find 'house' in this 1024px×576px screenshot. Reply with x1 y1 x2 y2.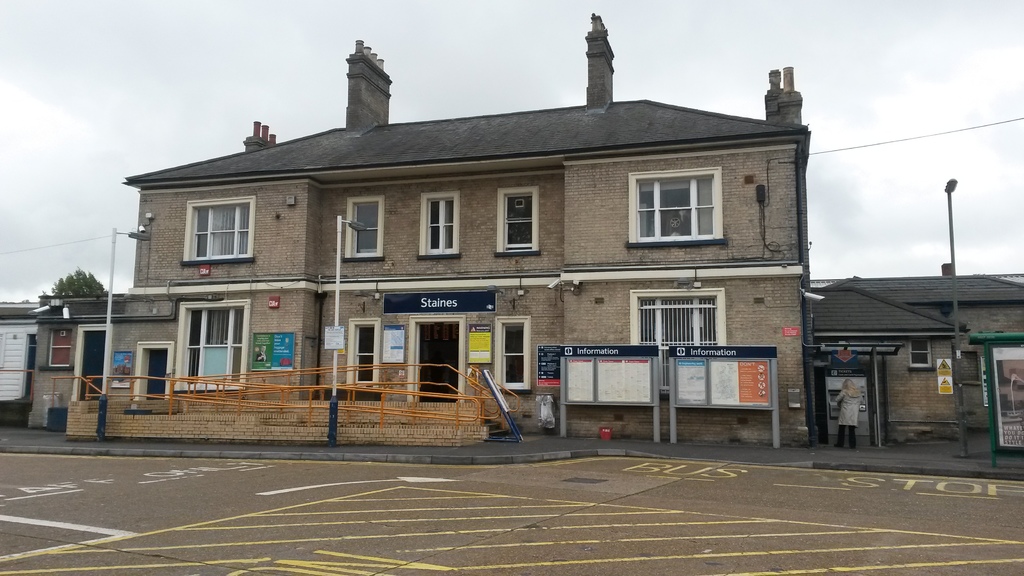
0 301 34 423.
